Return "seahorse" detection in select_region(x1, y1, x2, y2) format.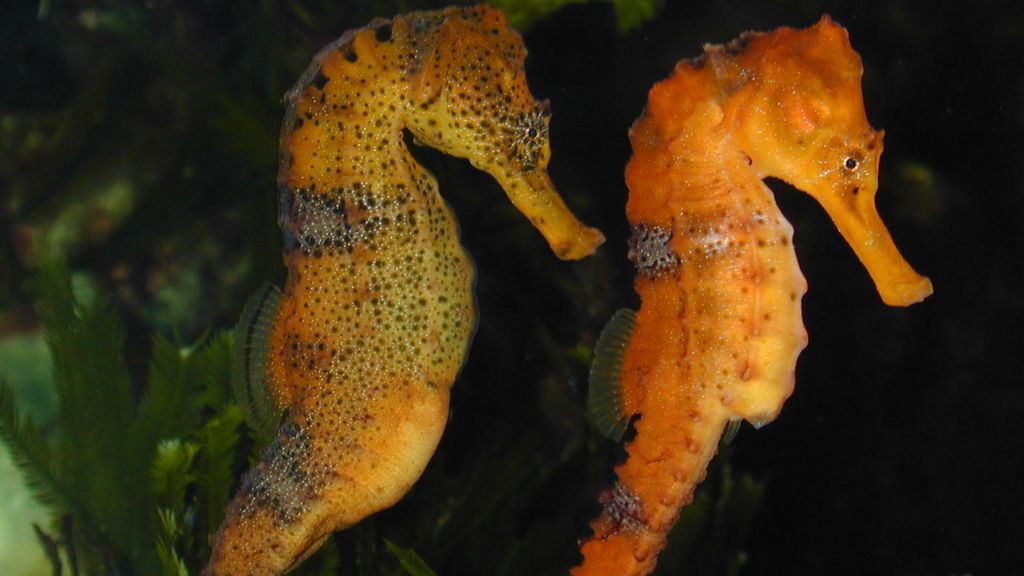
select_region(561, 13, 938, 575).
